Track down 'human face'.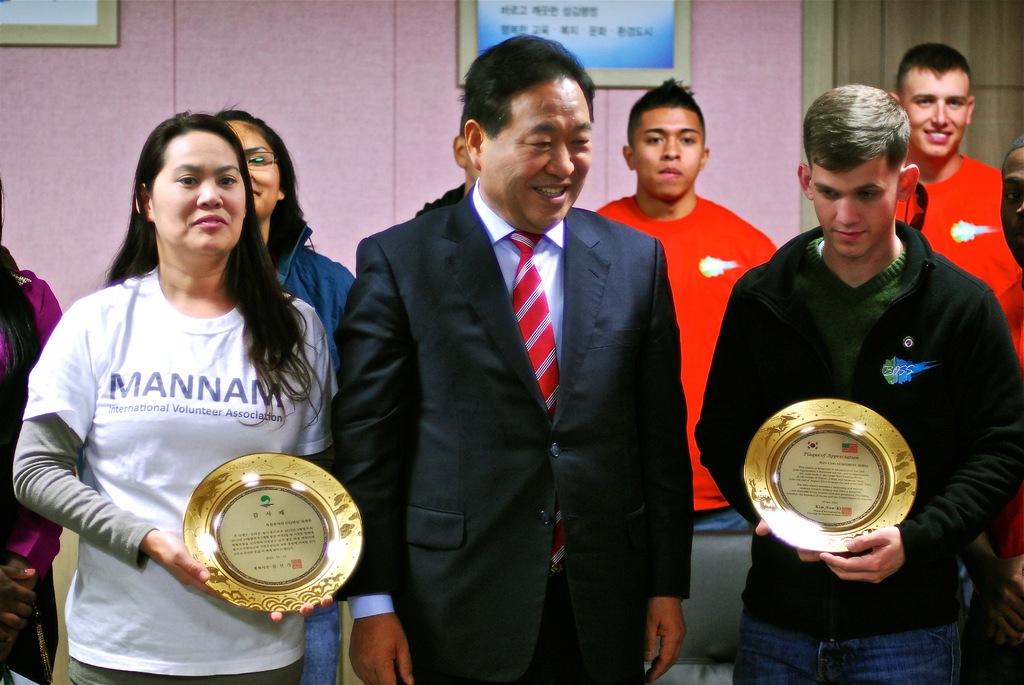
Tracked to box(152, 131, 247, 256).
